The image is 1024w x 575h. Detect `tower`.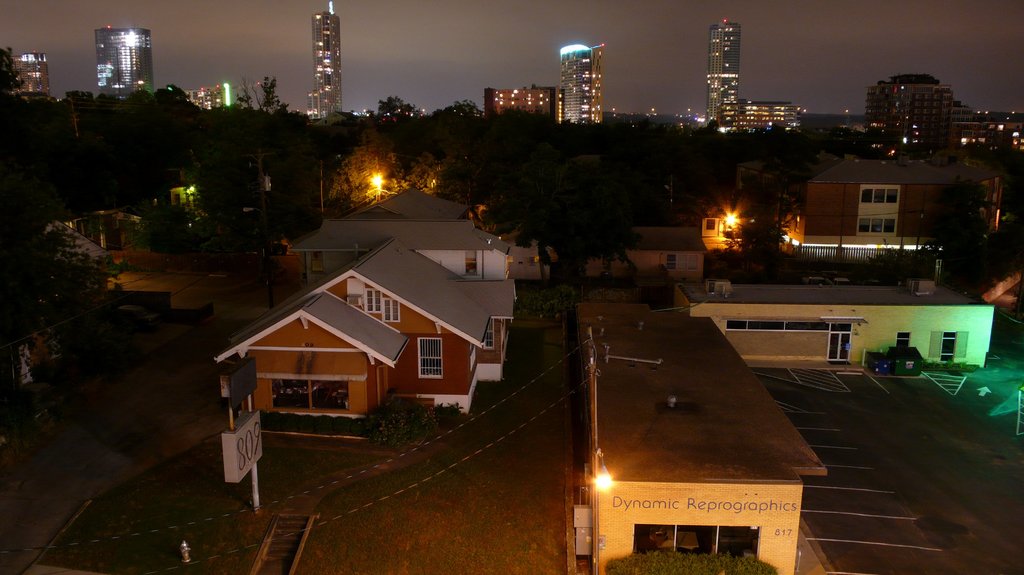
Detection: [554,43,598,121].
